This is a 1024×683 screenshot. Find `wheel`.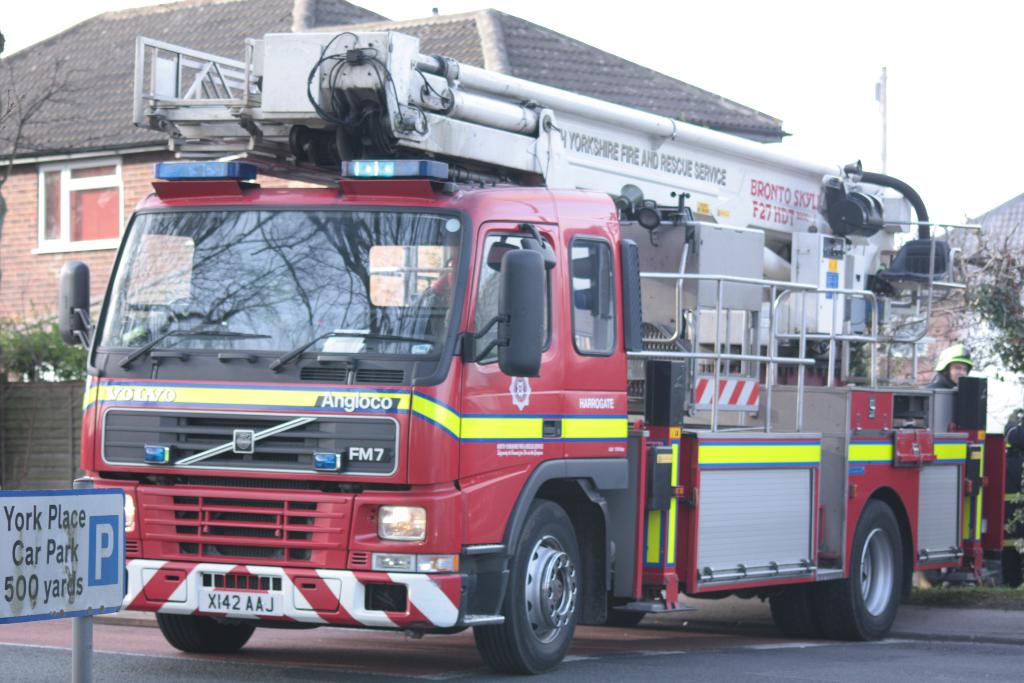
Bounding box: <box>490,510,598,668</box>.
